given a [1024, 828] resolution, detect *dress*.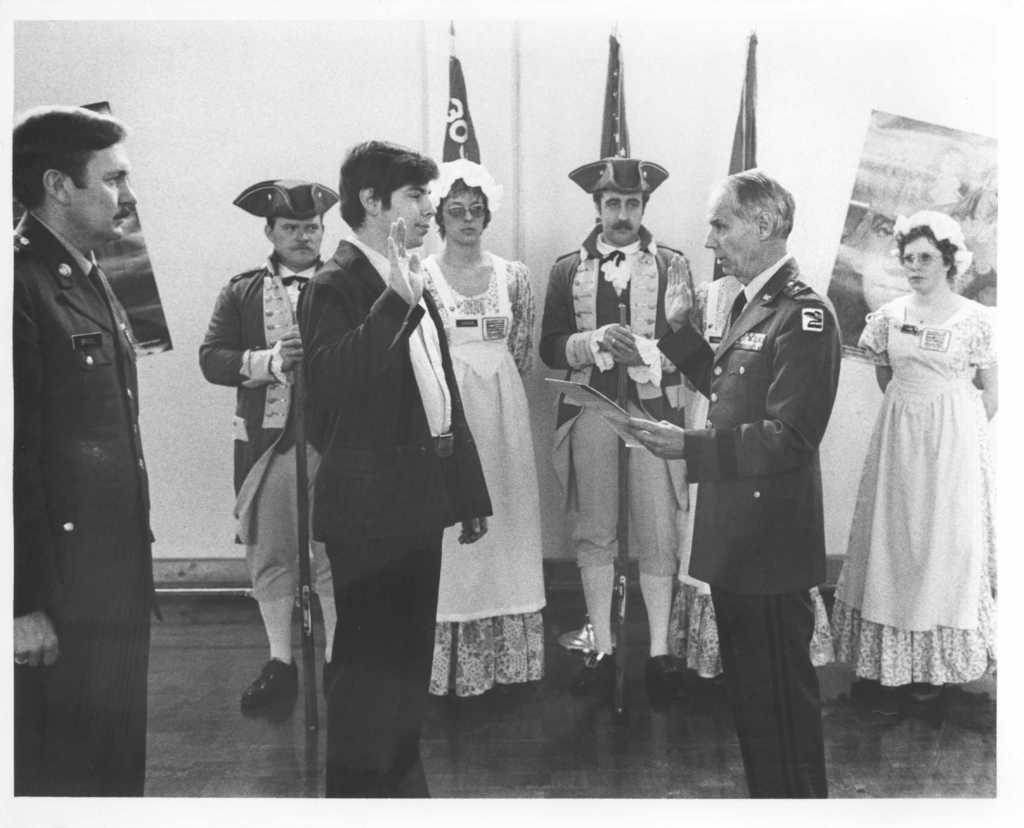
x1=838, y1=272, x2=991, y2=670.
